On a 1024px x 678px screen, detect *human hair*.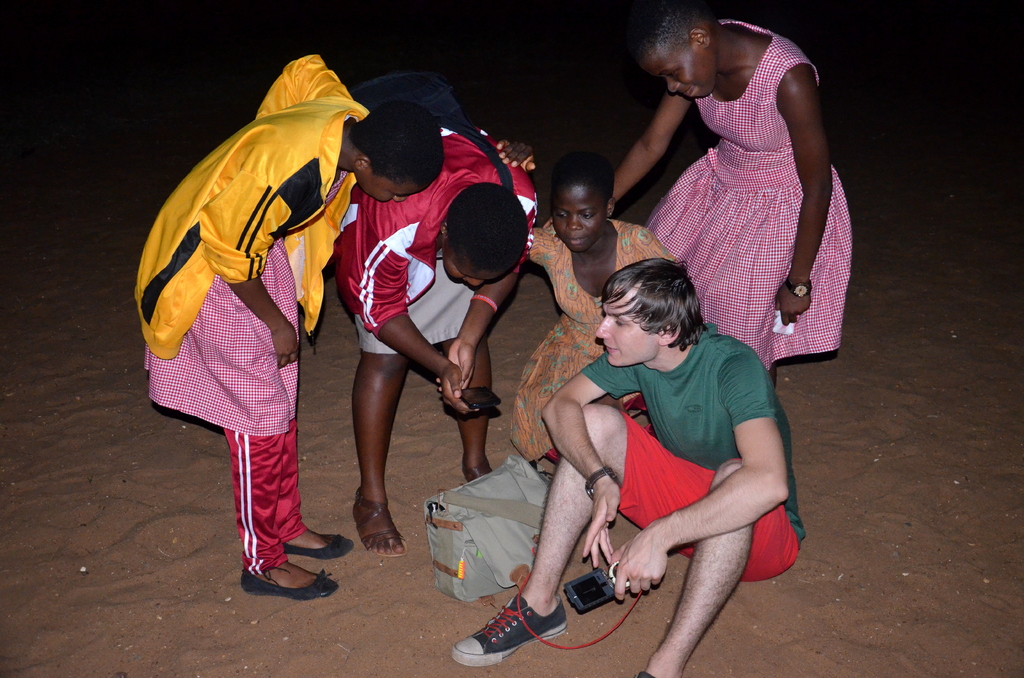
box=[445, 188, 529, 278].
